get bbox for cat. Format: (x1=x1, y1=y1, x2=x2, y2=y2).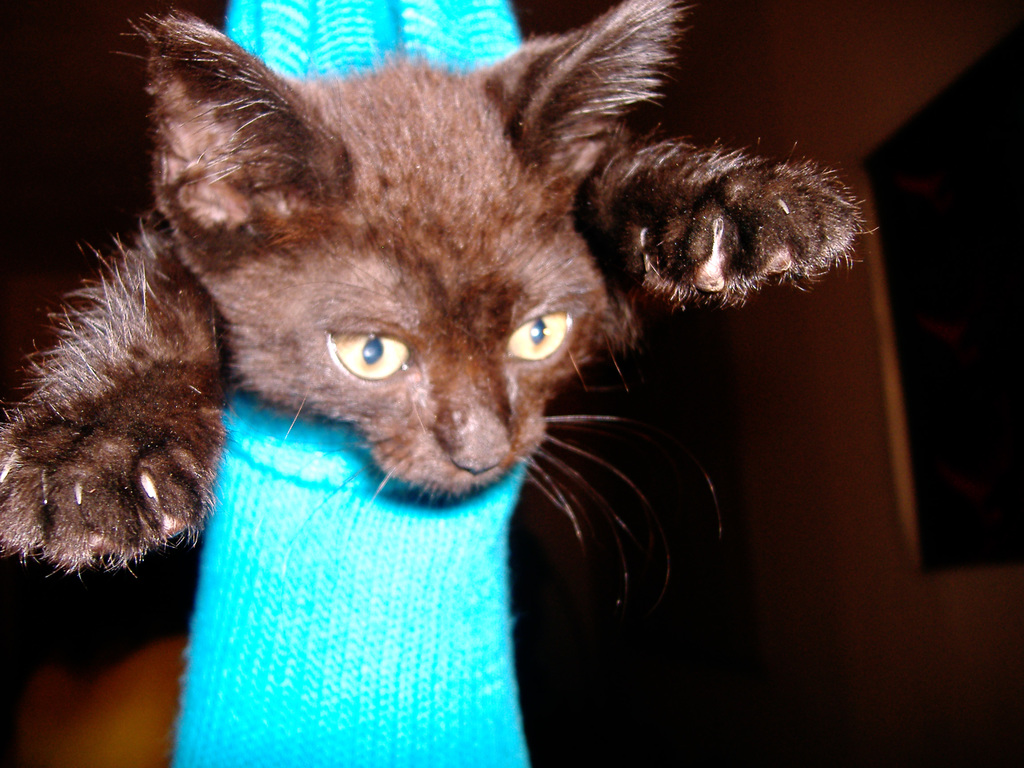
(x1=0, y1=0, x2=882, y2=587).
